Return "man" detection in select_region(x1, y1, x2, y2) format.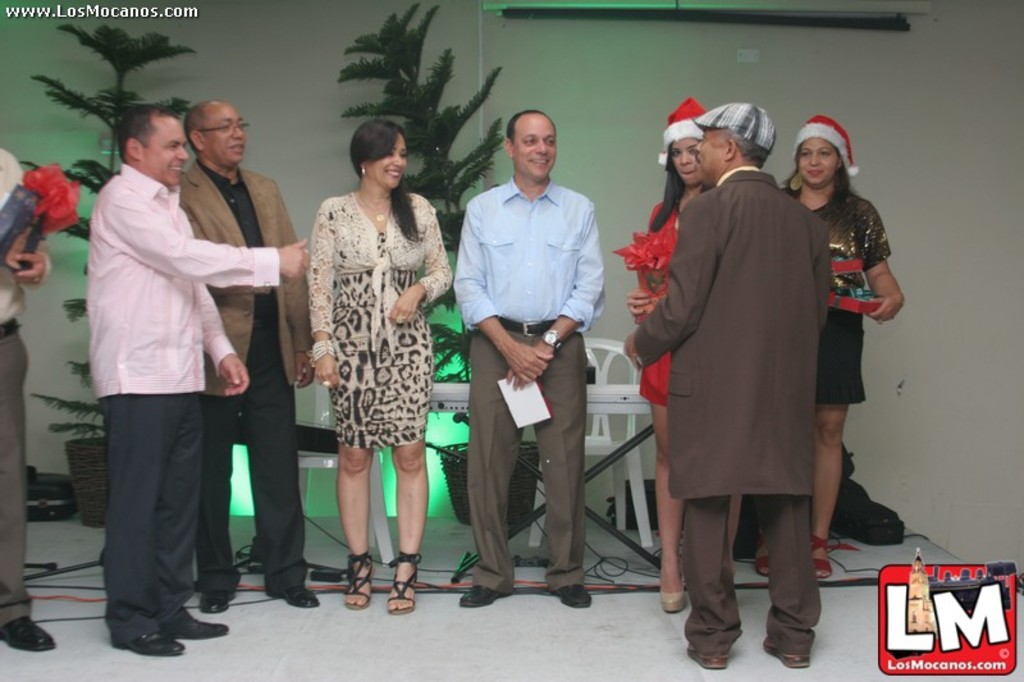
select_region(0, 136, 69, 656).
